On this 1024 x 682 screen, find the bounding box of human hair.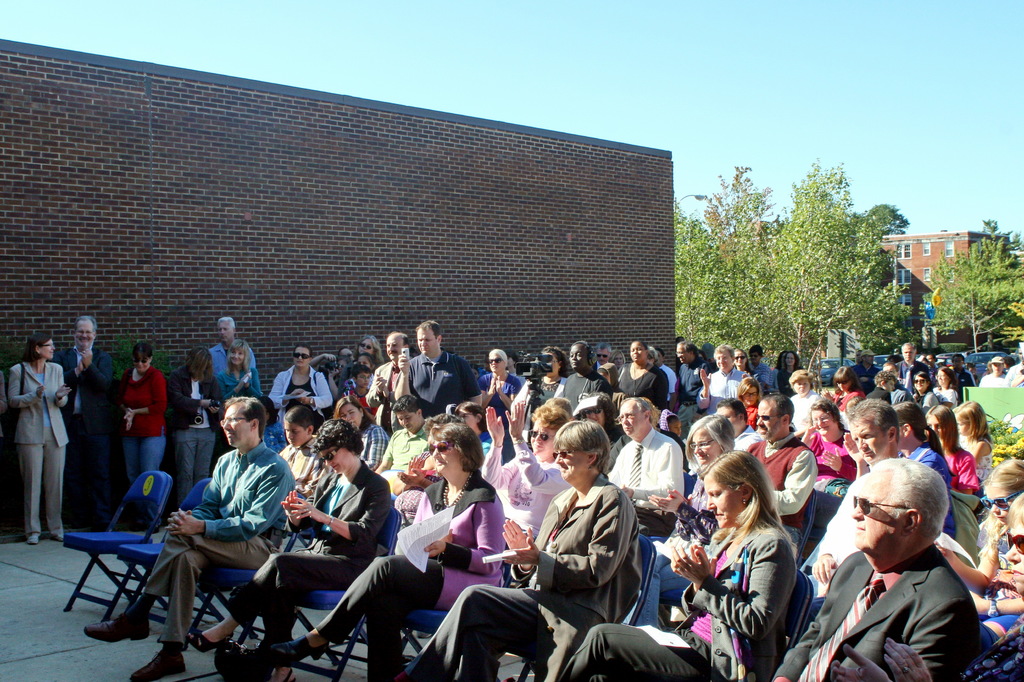
Bounding box: rect(631, 339, 644, 348).
